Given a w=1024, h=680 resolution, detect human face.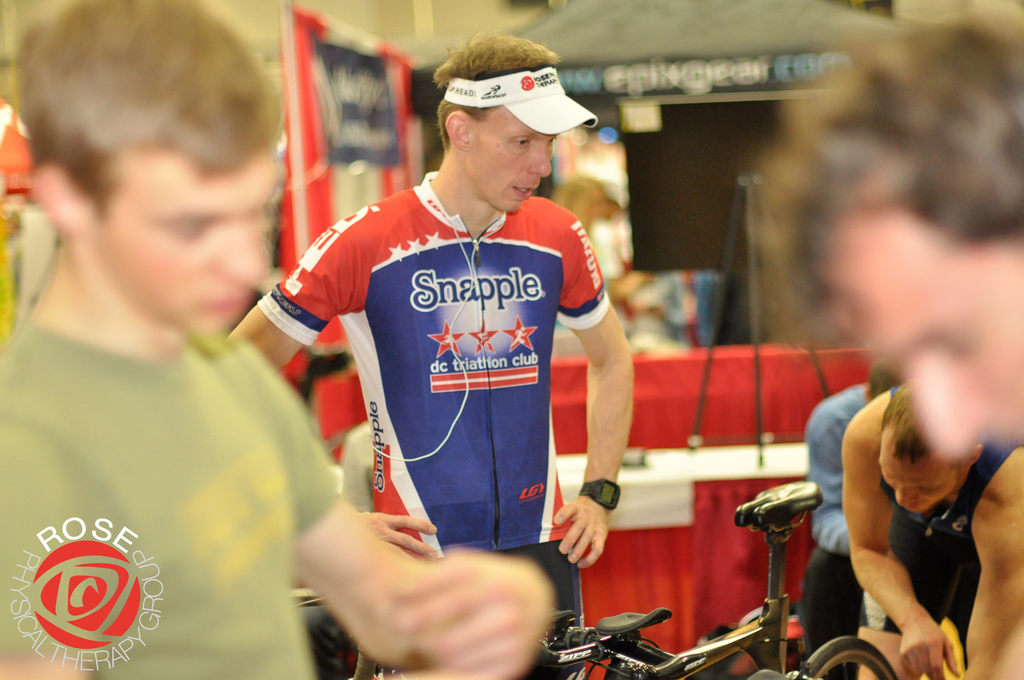
bbox=[810, 182, 1023, 454].
